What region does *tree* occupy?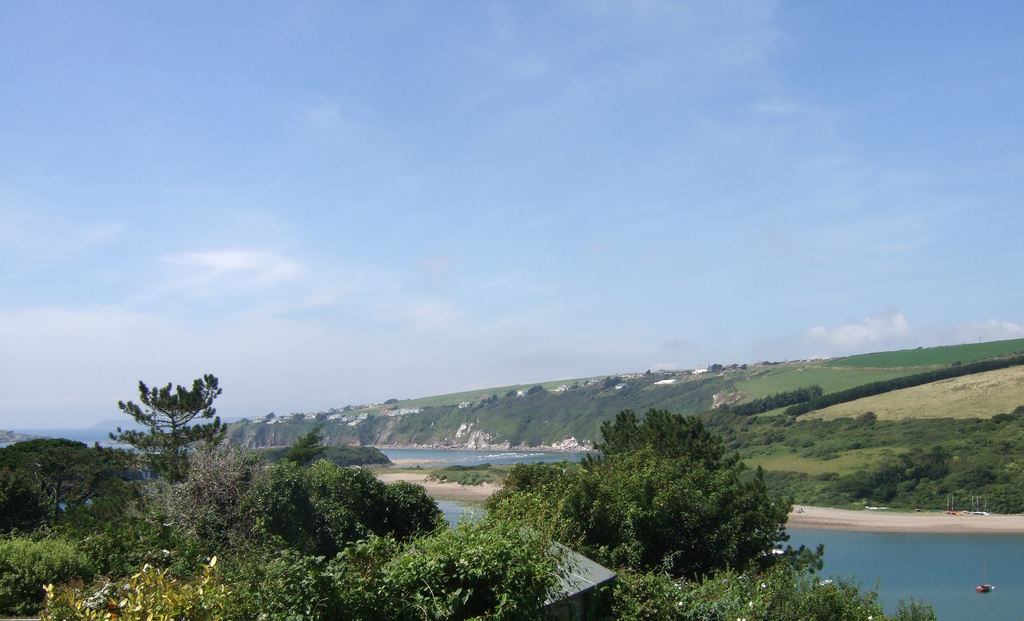
bbox(600, 523, 928, 620).
